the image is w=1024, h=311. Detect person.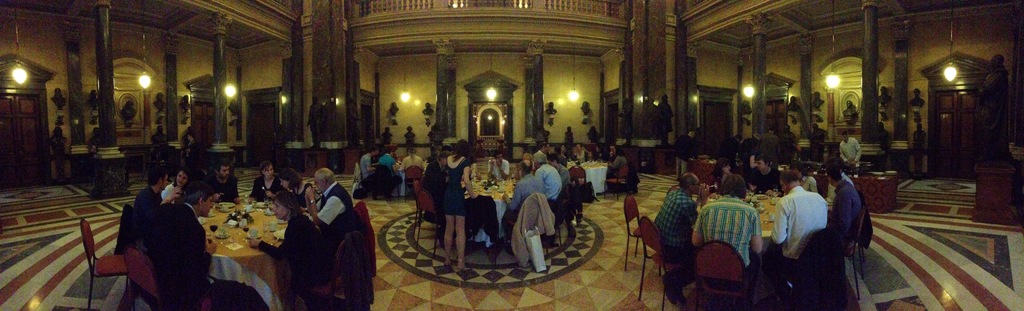
Detection: [534,152,563,202].
